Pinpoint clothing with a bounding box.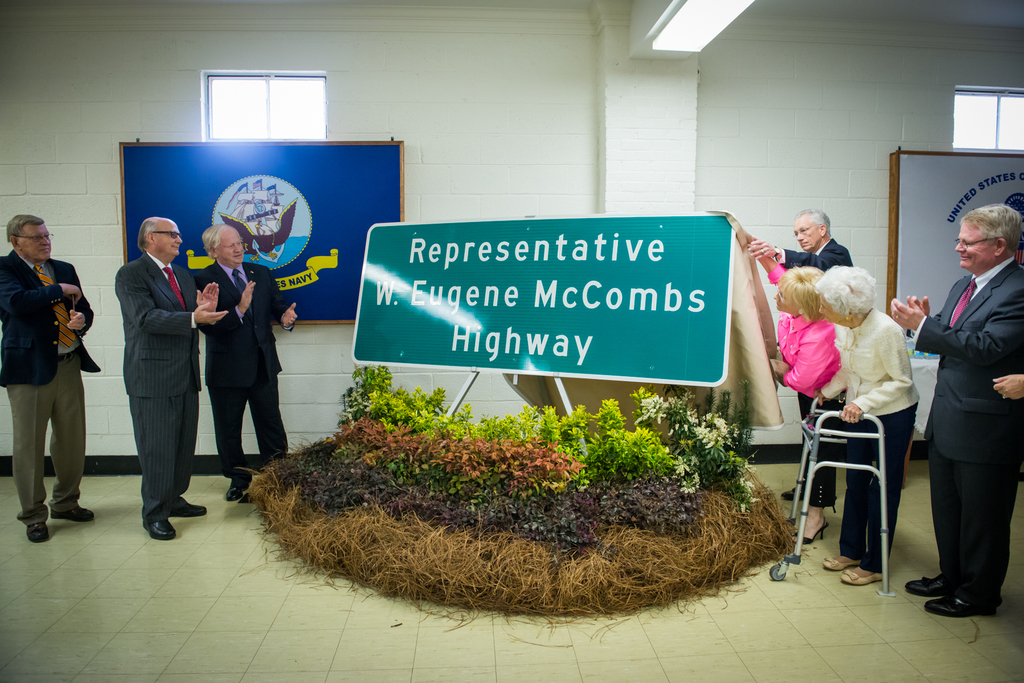
<bbox>902, 257, 1023, 602</bbox>.
